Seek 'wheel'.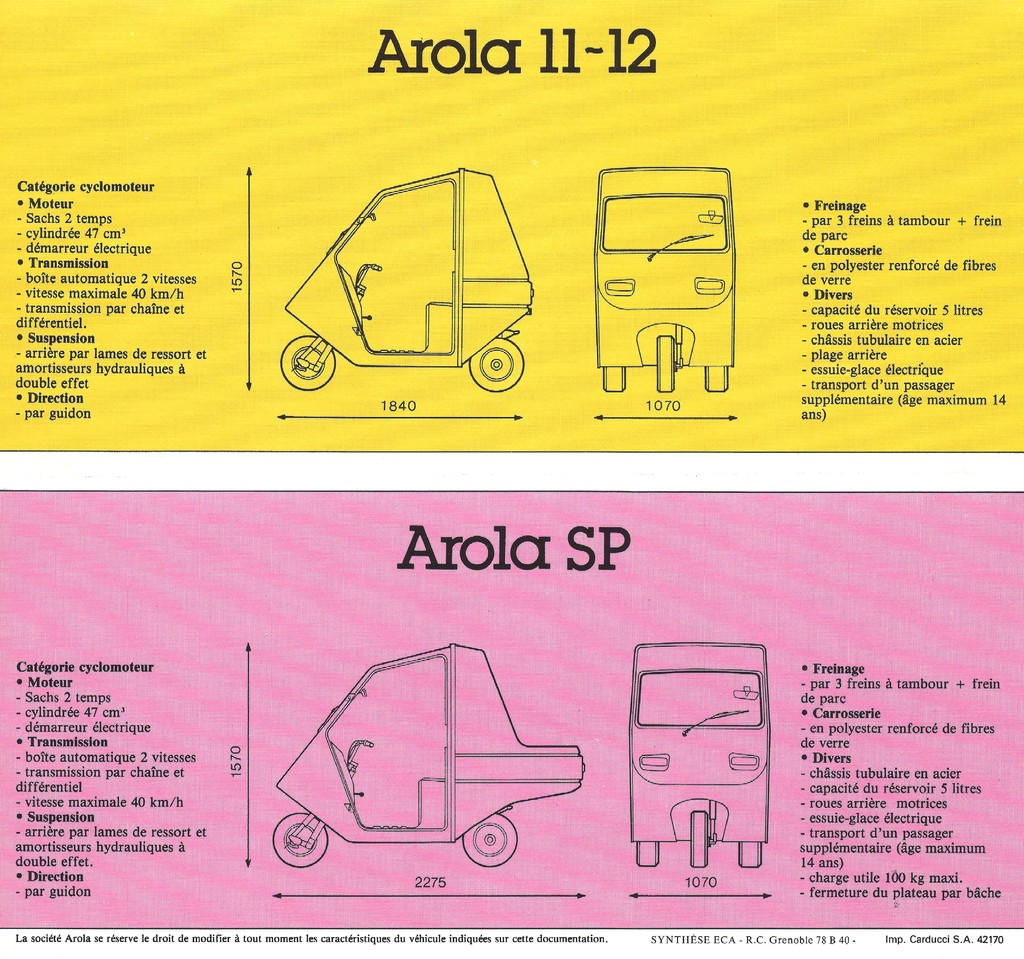
(602,364,625,390).
